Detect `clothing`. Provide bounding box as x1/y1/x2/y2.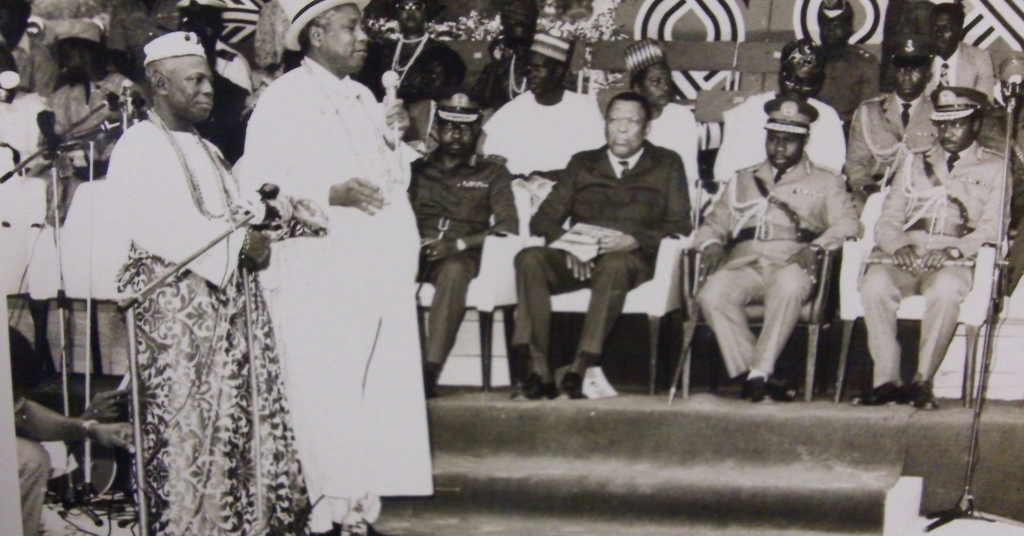
396/146/533/383.
